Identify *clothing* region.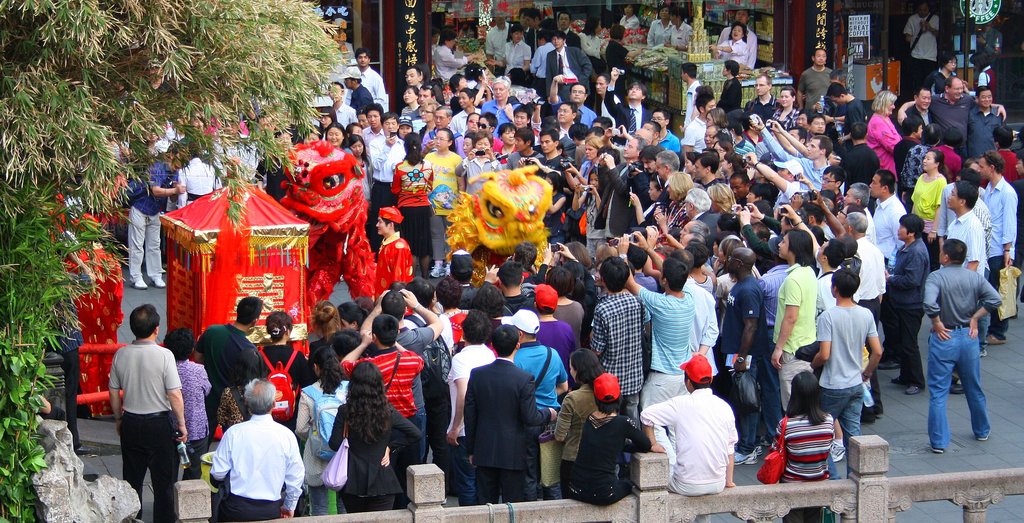
Region: x1=259 y1=342 x2=322 y2=426.
